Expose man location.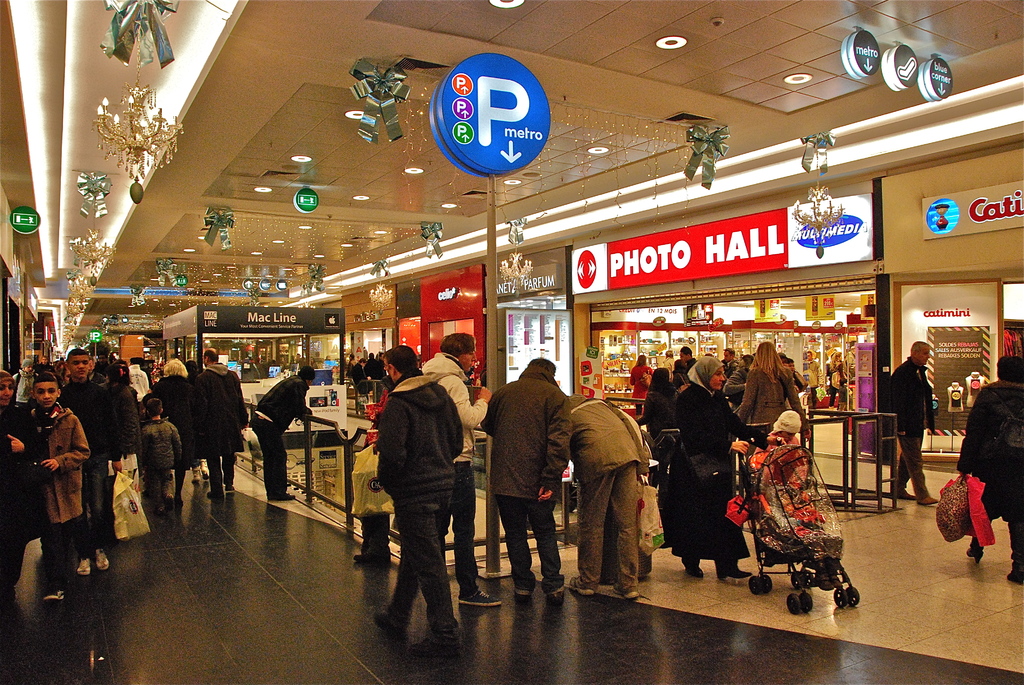
Exposed at 715 345 740 377.
